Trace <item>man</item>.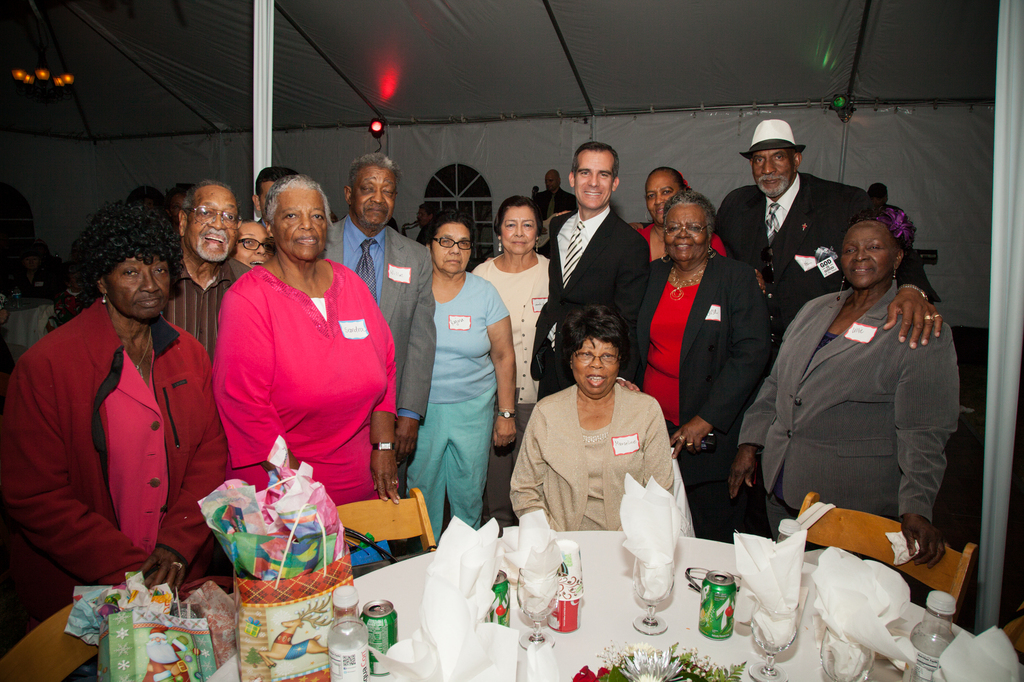
Traced to BBox(157, 182, 253, 367).
